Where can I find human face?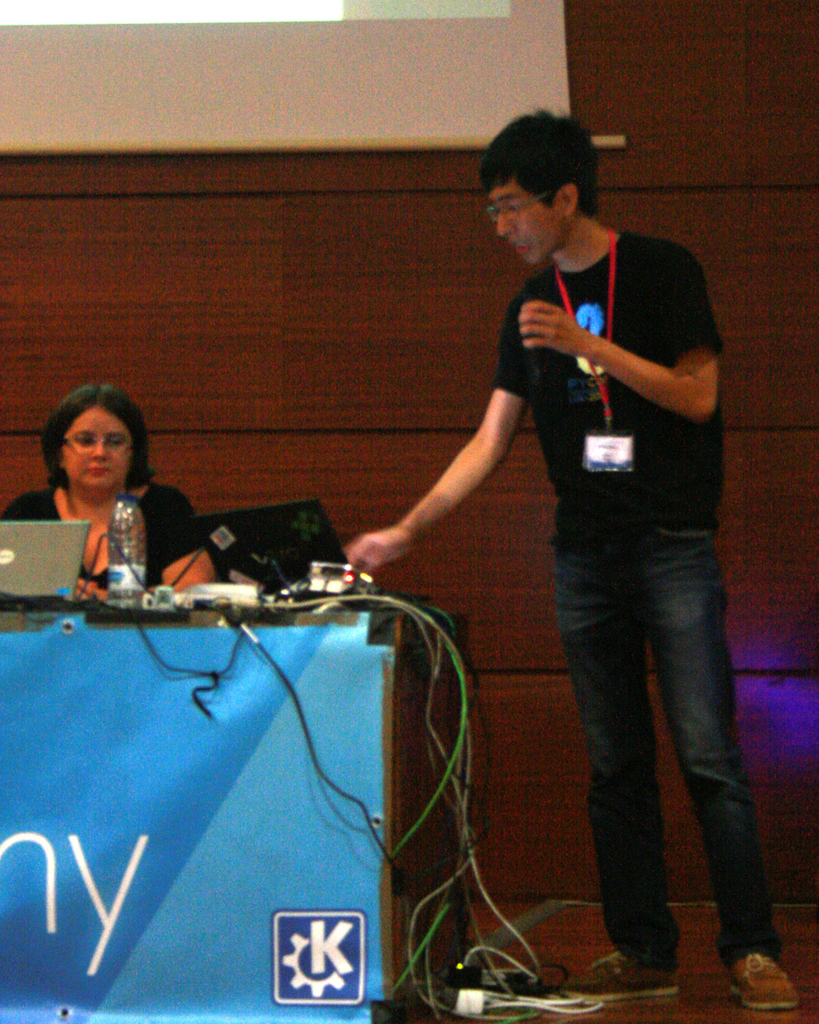
You can find it at (61,401,134,496).
